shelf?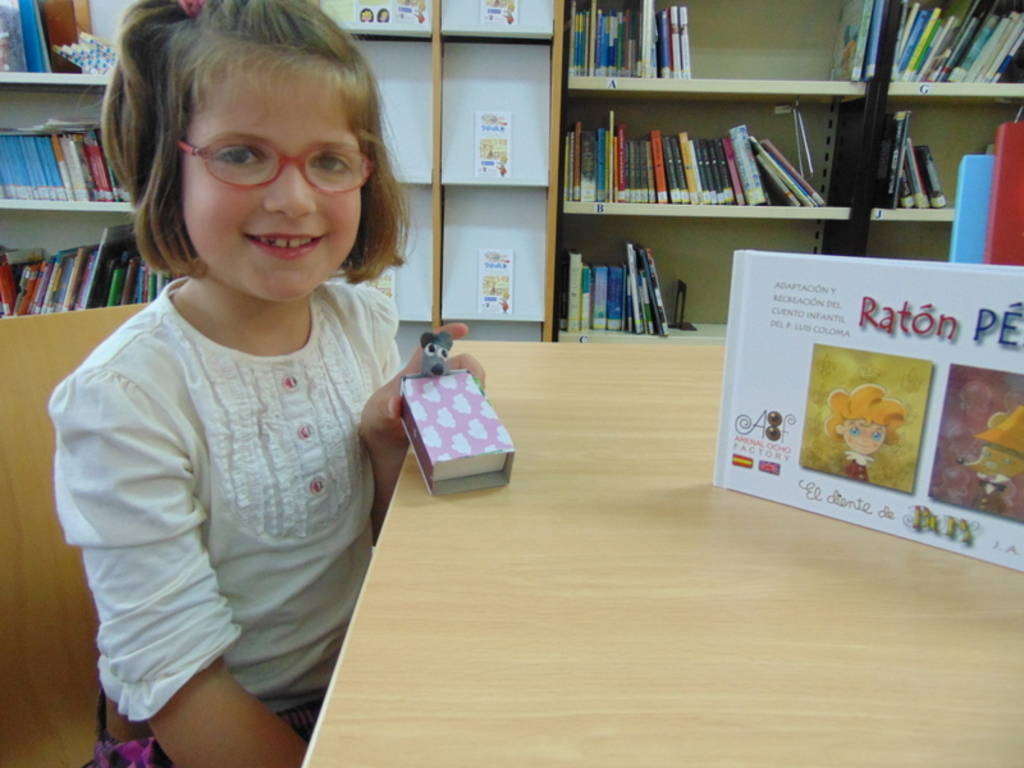
BBox(557, 0, 1023, 338)
